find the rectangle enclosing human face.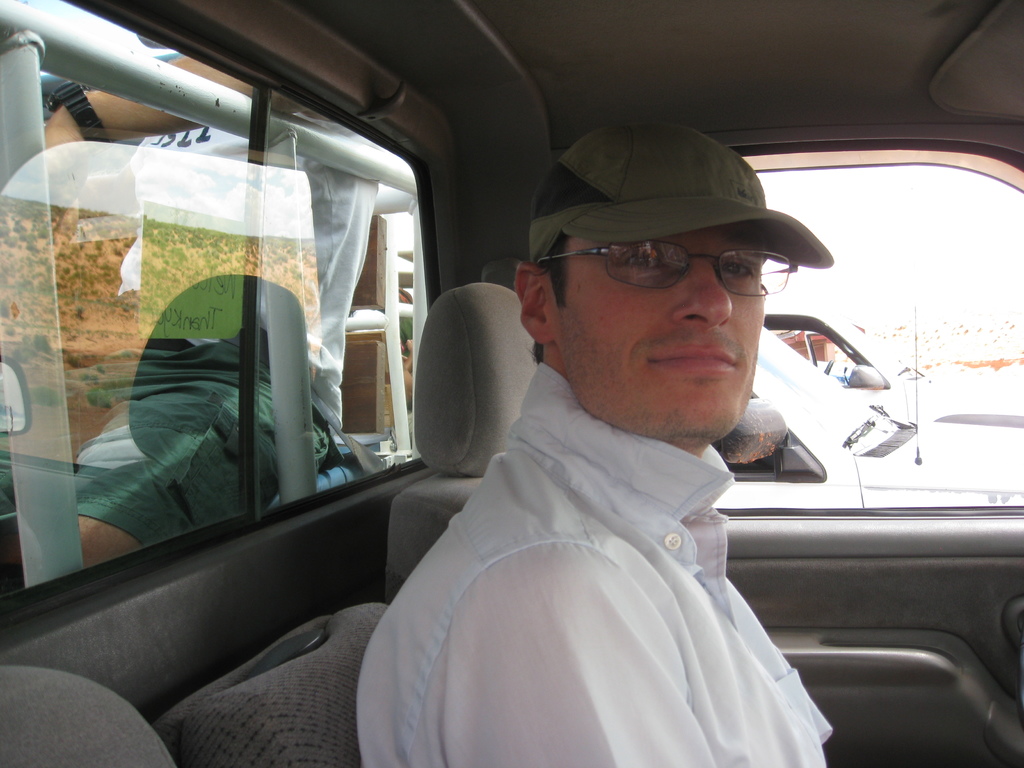
x1=554 y1=230 x2=766 y2=438.
